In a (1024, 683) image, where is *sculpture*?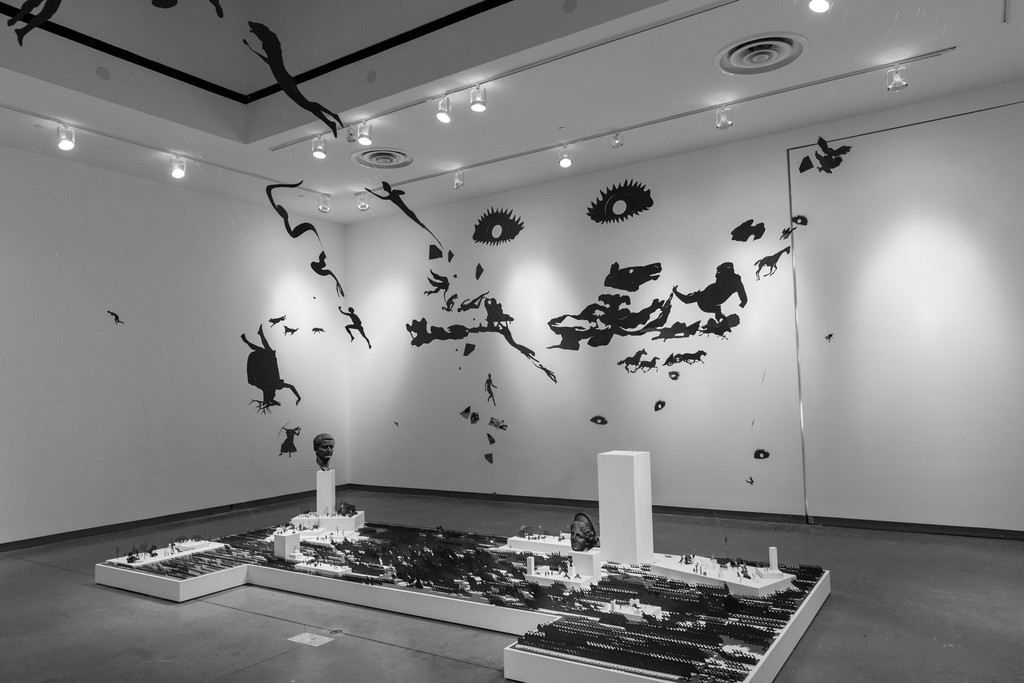
pyautogui.locateOnScreen(567, 516, 597, 557).
